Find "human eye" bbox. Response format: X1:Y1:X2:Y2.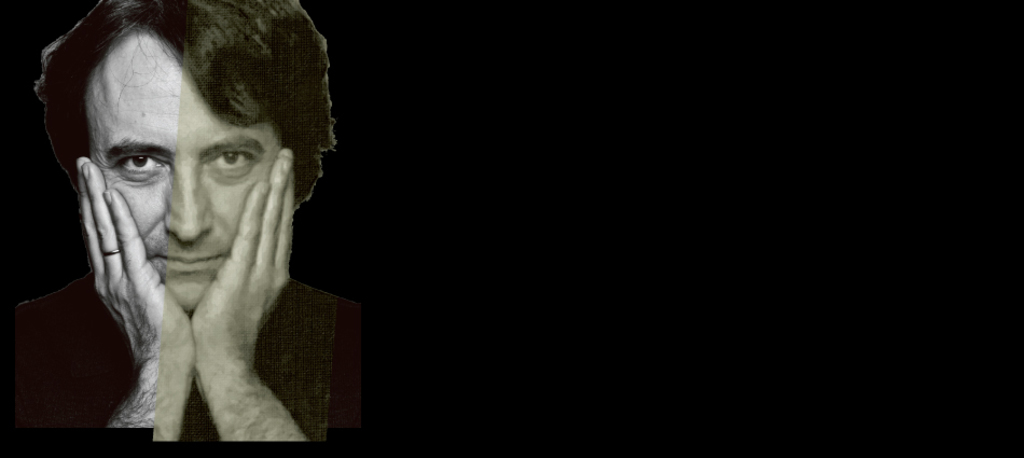
202:143:263:170.
